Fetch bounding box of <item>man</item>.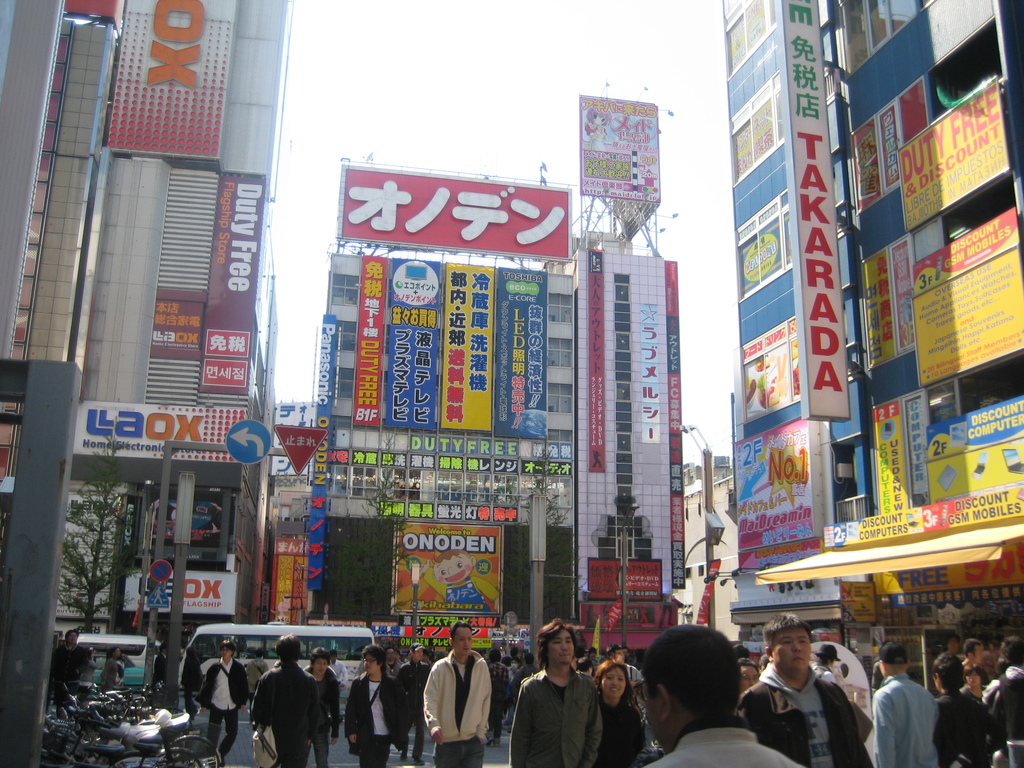
Bbox: region(483, 646, 505, 747).
